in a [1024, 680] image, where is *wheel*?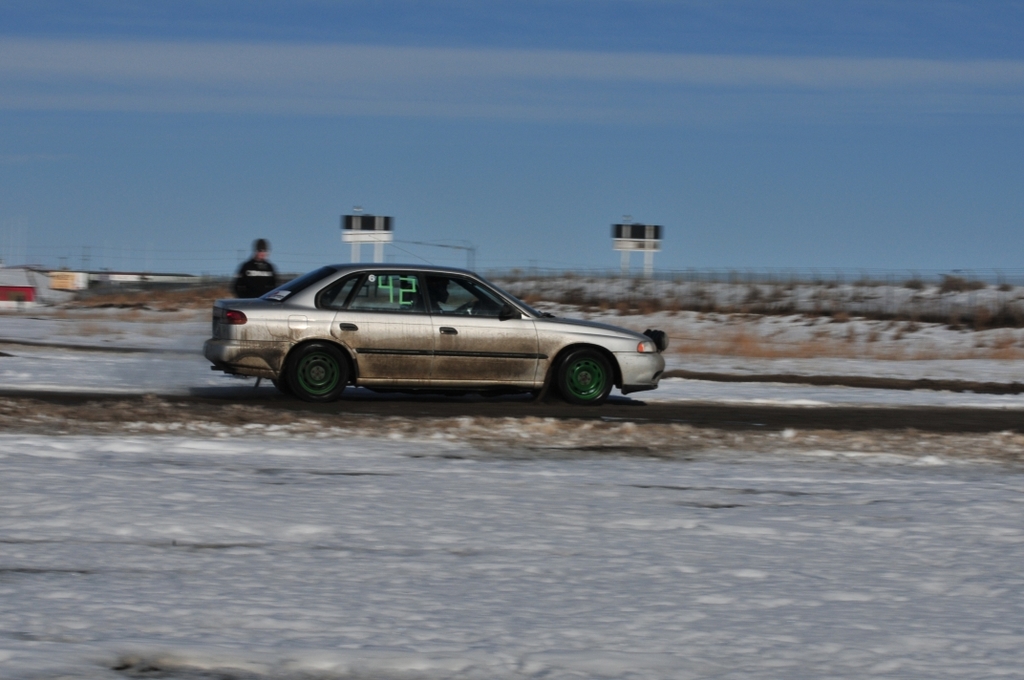
{"left": 274, "top": 339, "right": 356, "bottom": 402}.
